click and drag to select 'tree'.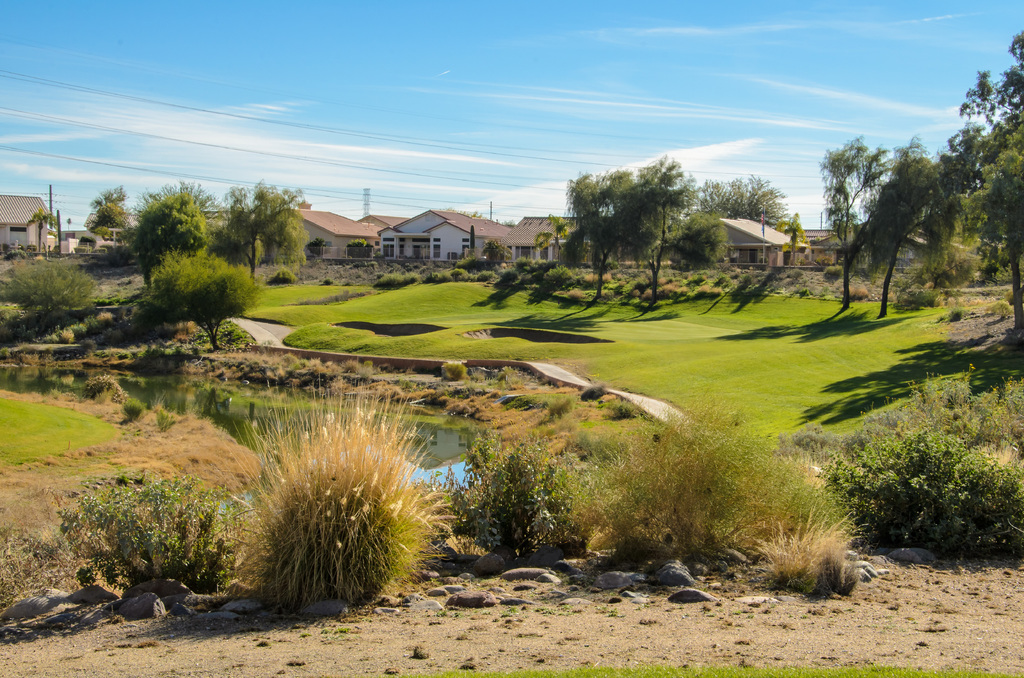
Selection: x1=202 y1=181 x2=326 y2=283.
